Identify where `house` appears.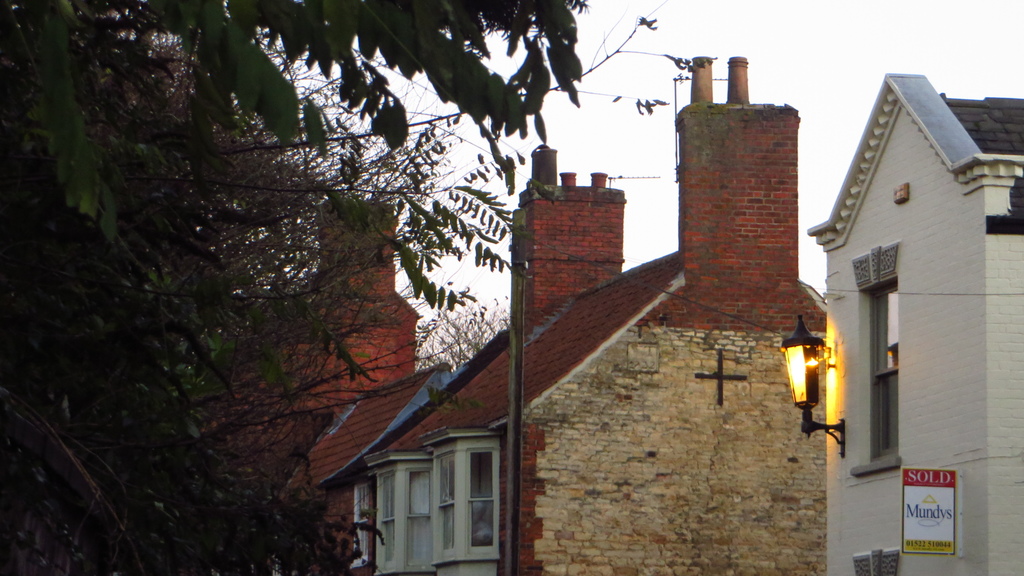
Appears at {"left": 182, "top": 191, "right": 420, "bottom": 516}.
